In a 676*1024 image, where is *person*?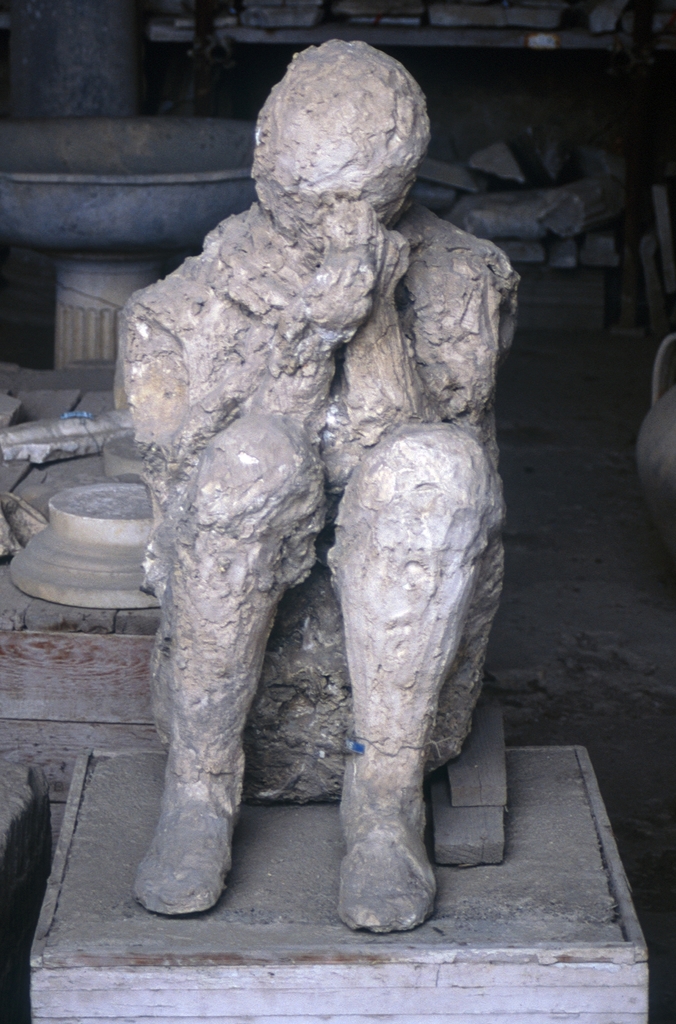
box=[104, 44, 513, 932].
